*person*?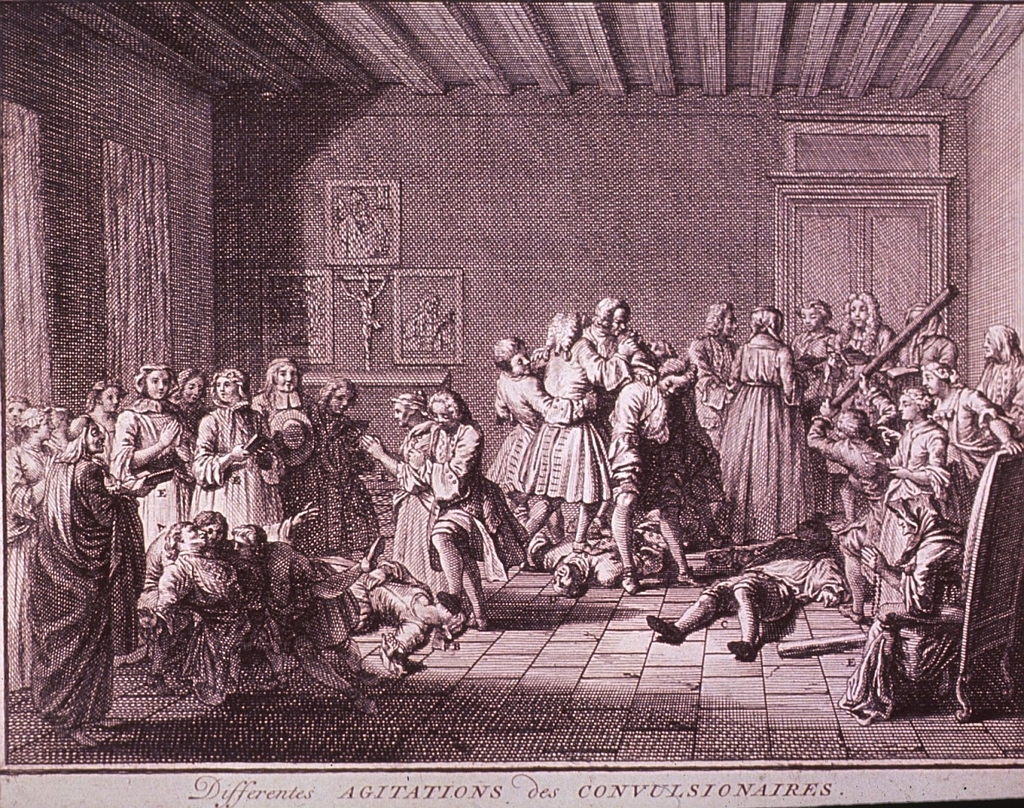
214, 513, 381, 711
